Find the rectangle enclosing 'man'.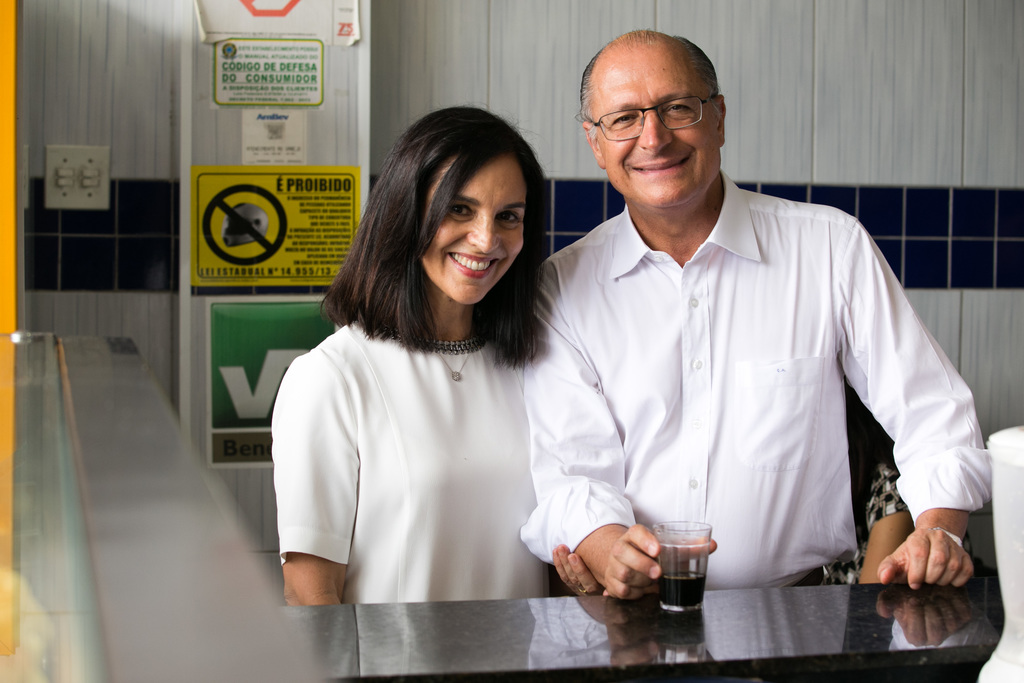
bbox=(511, 29, 999, 607).
